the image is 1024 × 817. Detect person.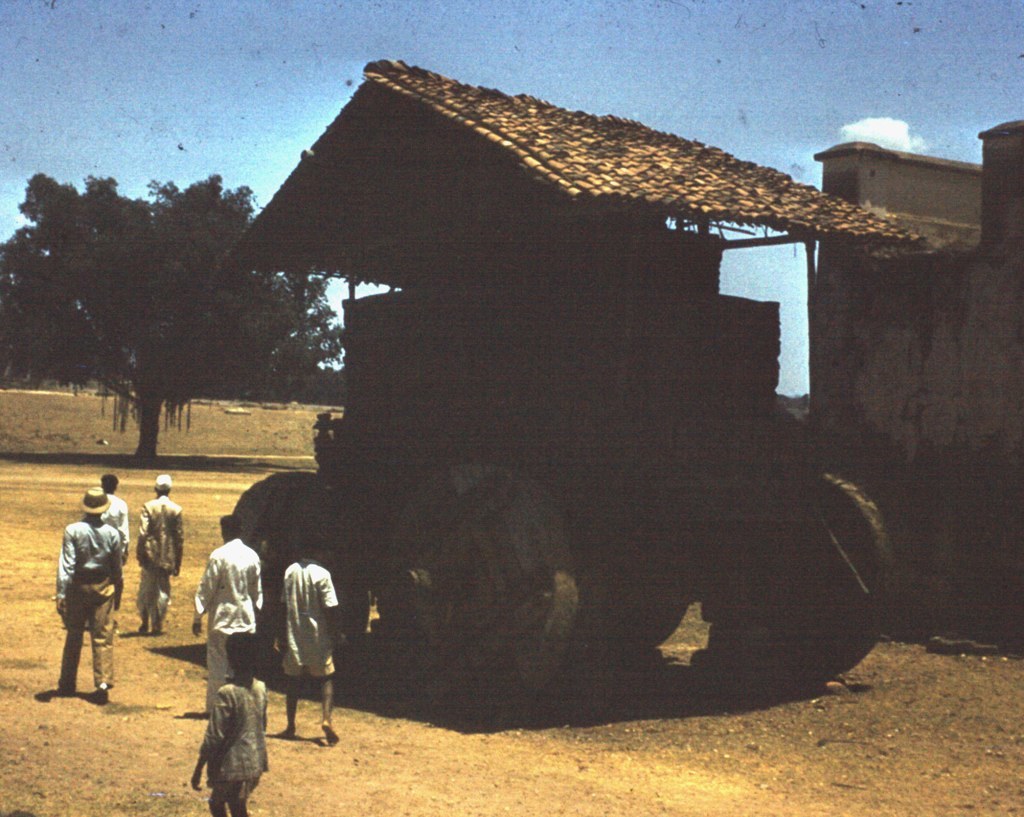
Detection: (189, 513, 262, 718).
